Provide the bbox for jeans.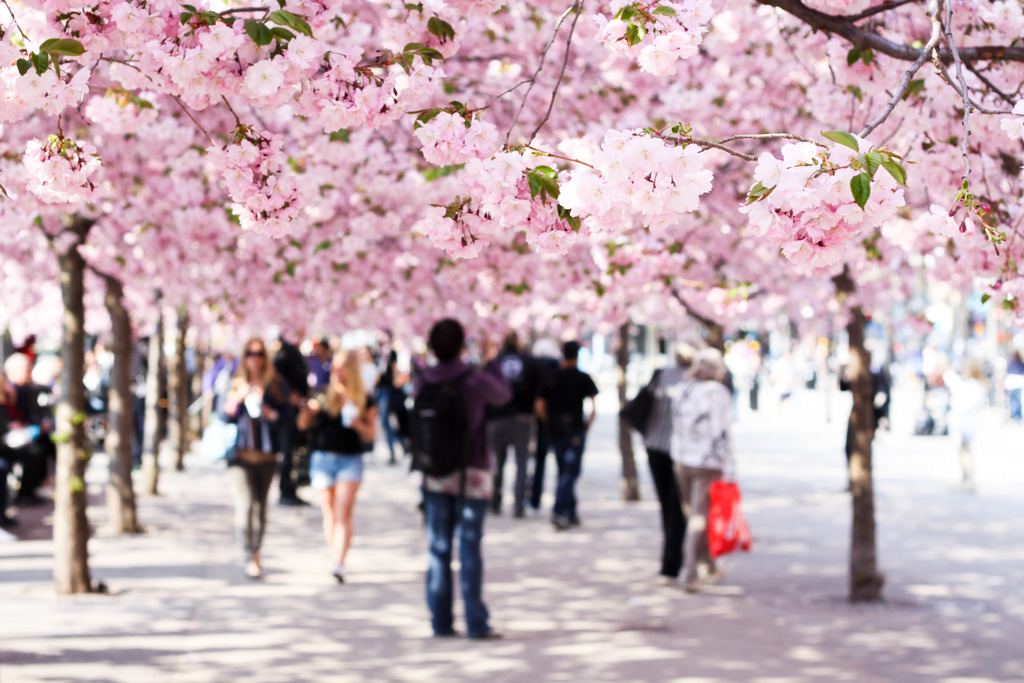
x1=547, y1=438, x2=585, y2=525.
